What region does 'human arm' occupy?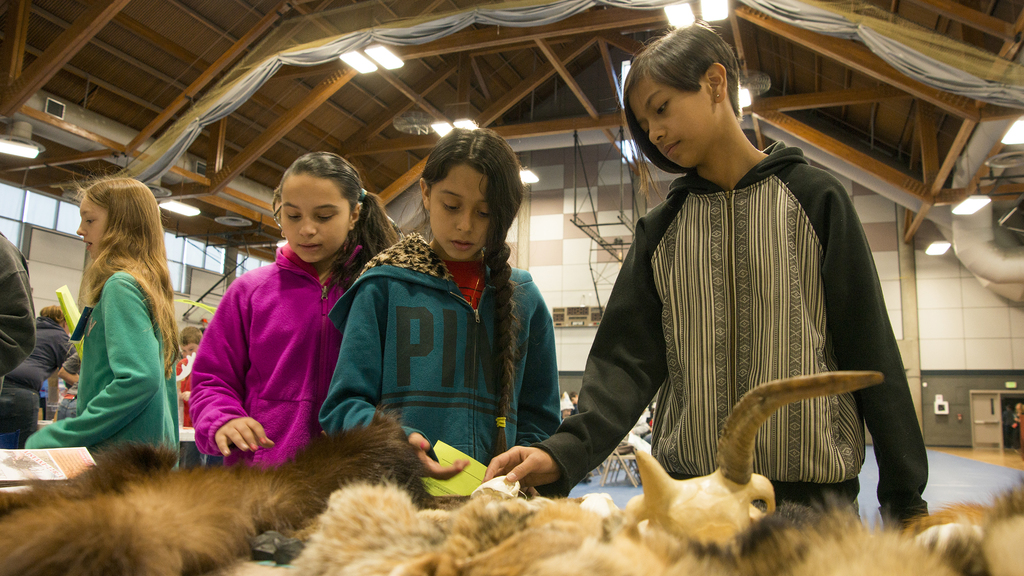
pyautogui.locateOnScreen(809, 170, 938, 523).
